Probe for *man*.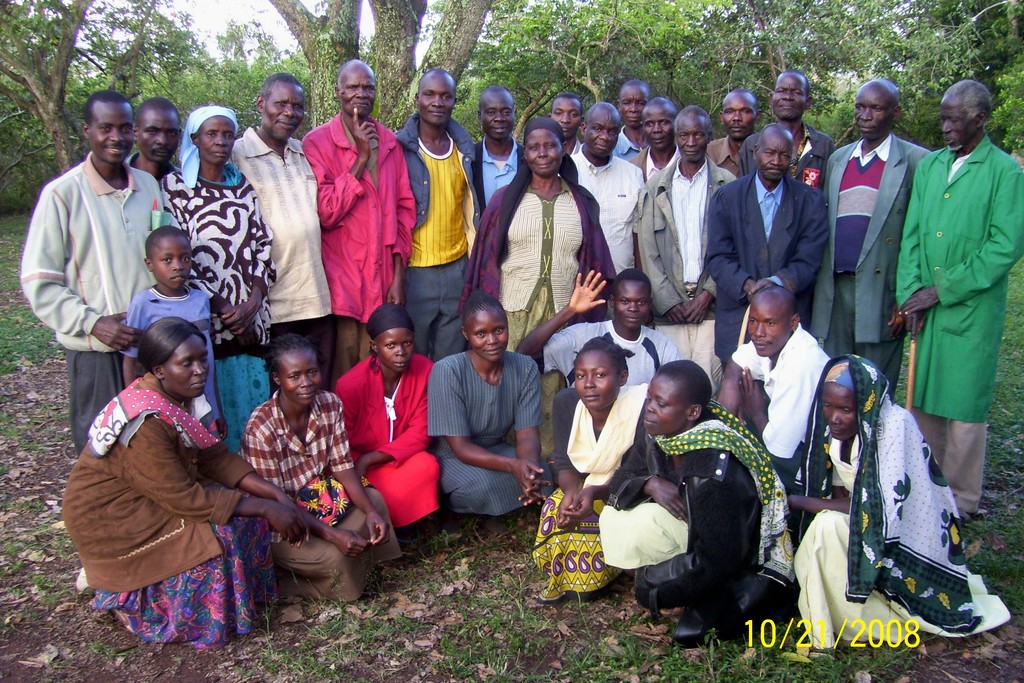
Probe result: (120, 100, 187, 179).
